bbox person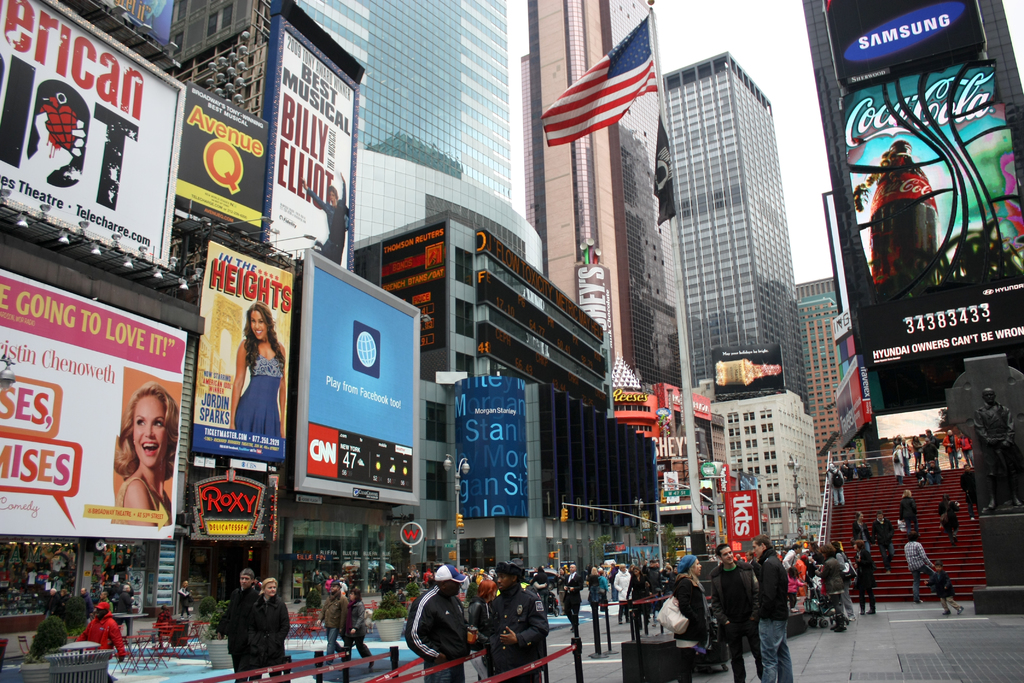
(751,543,781,682)
